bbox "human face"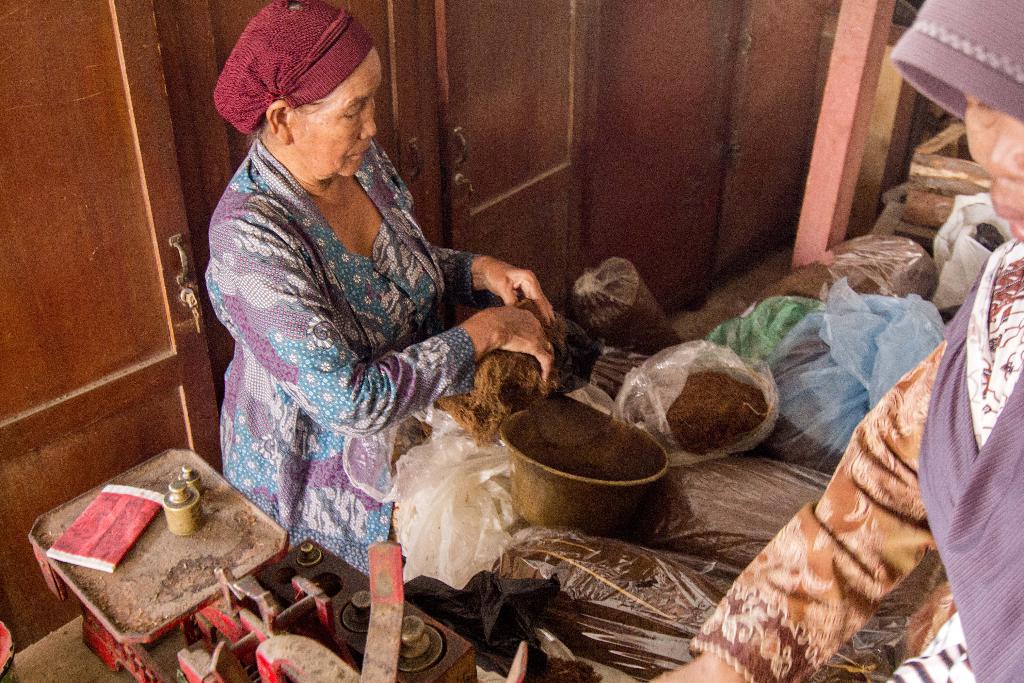
(left=294, top=45, right=385, bottom=176)
